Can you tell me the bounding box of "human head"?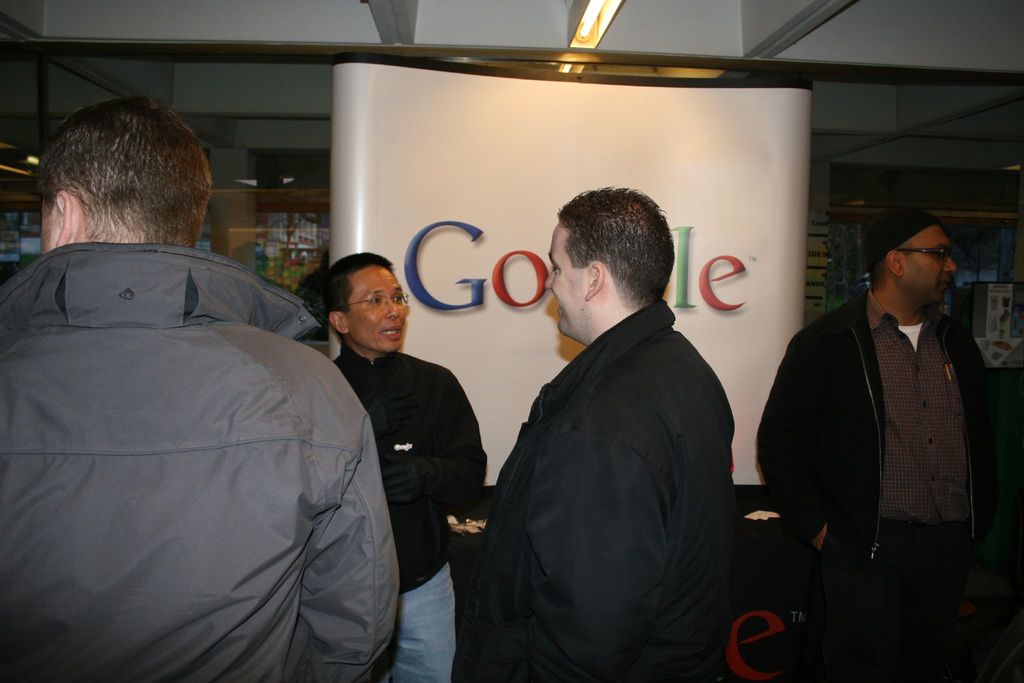
(x1=41, y1=92, x2=217, y2=247).
